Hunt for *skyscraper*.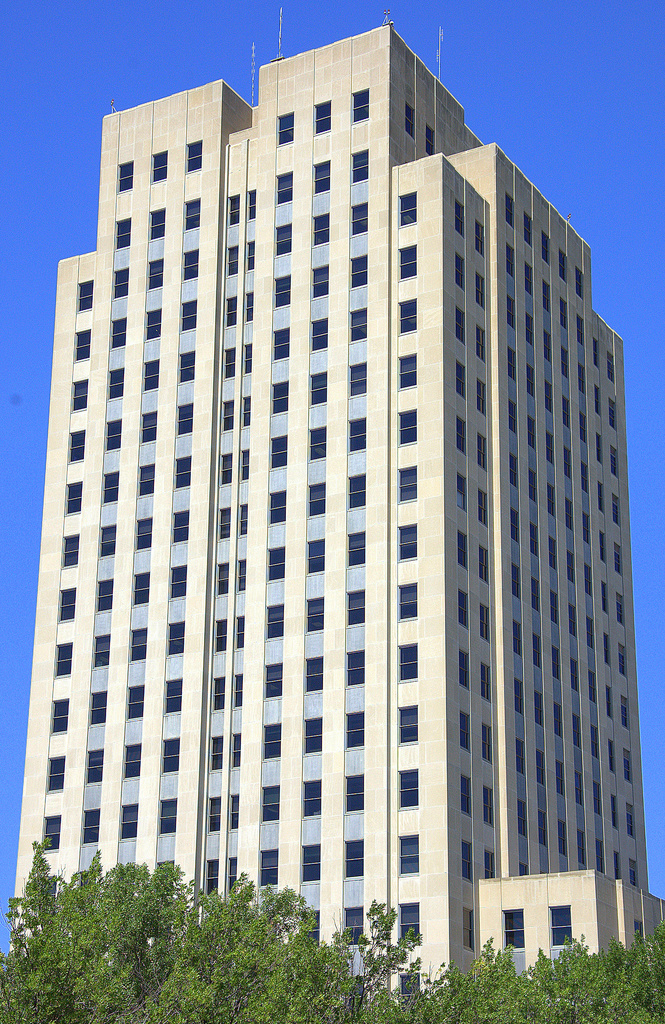
Hunted down at bbox=(21, 71, 646, 952).
